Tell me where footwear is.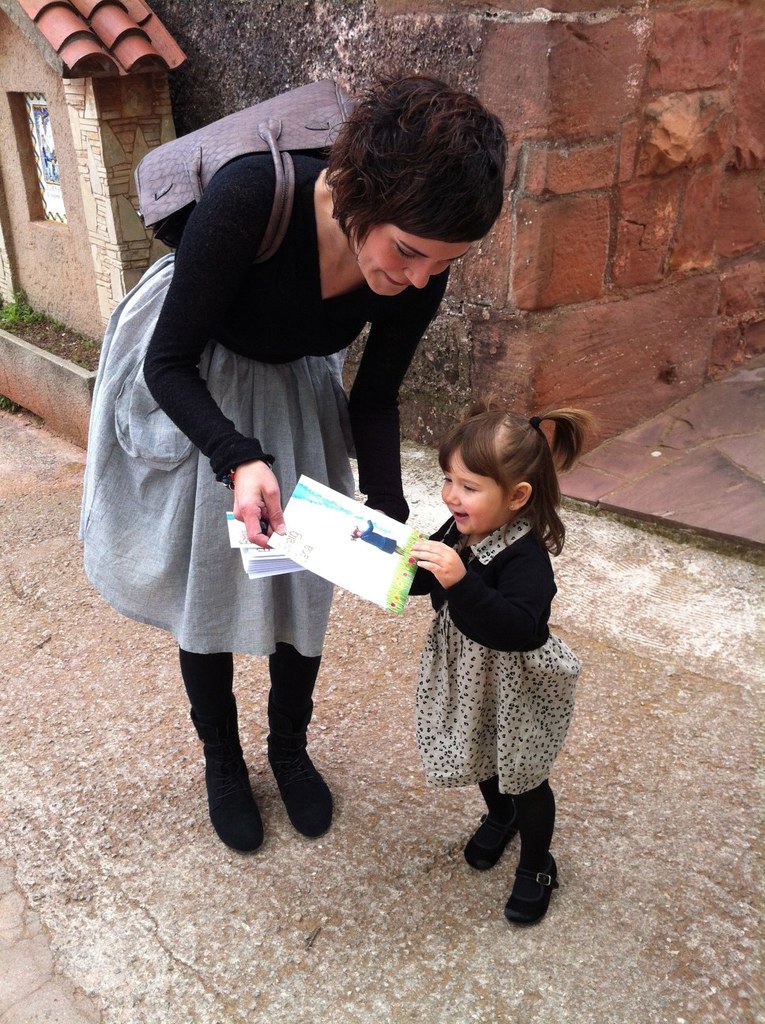
footwear is at [266, 645, 340, 840].
